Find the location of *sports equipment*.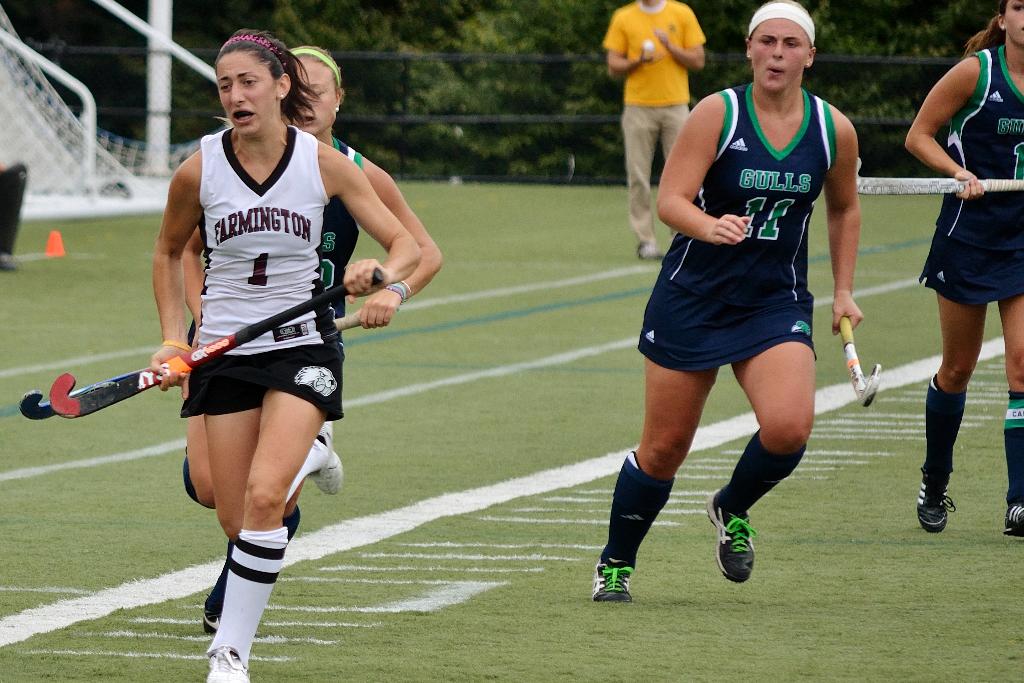
Location: <region>915, 465, 952, 536</region>.
